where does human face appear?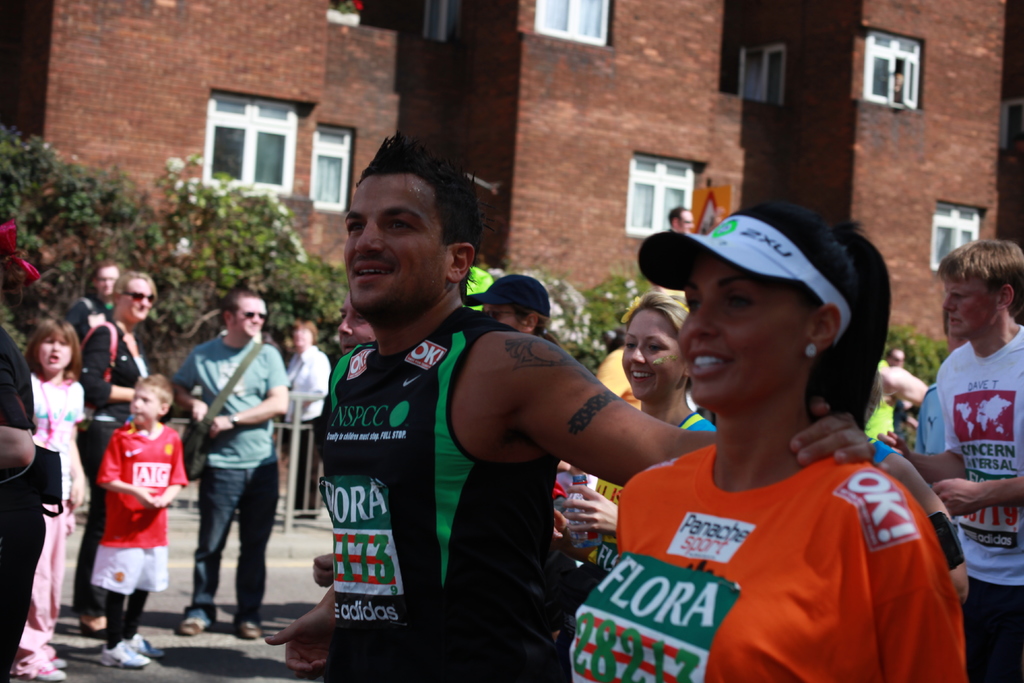
Appears at rect(292, 324, 312, 349).
